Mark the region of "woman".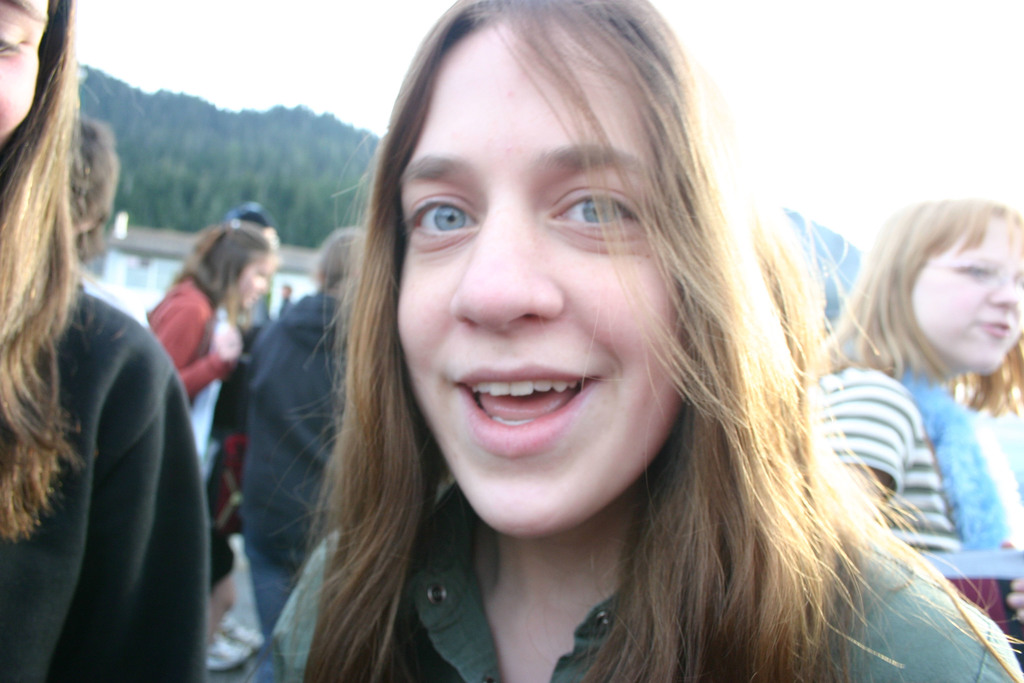
Region: box(0, 0, 206, 682).
